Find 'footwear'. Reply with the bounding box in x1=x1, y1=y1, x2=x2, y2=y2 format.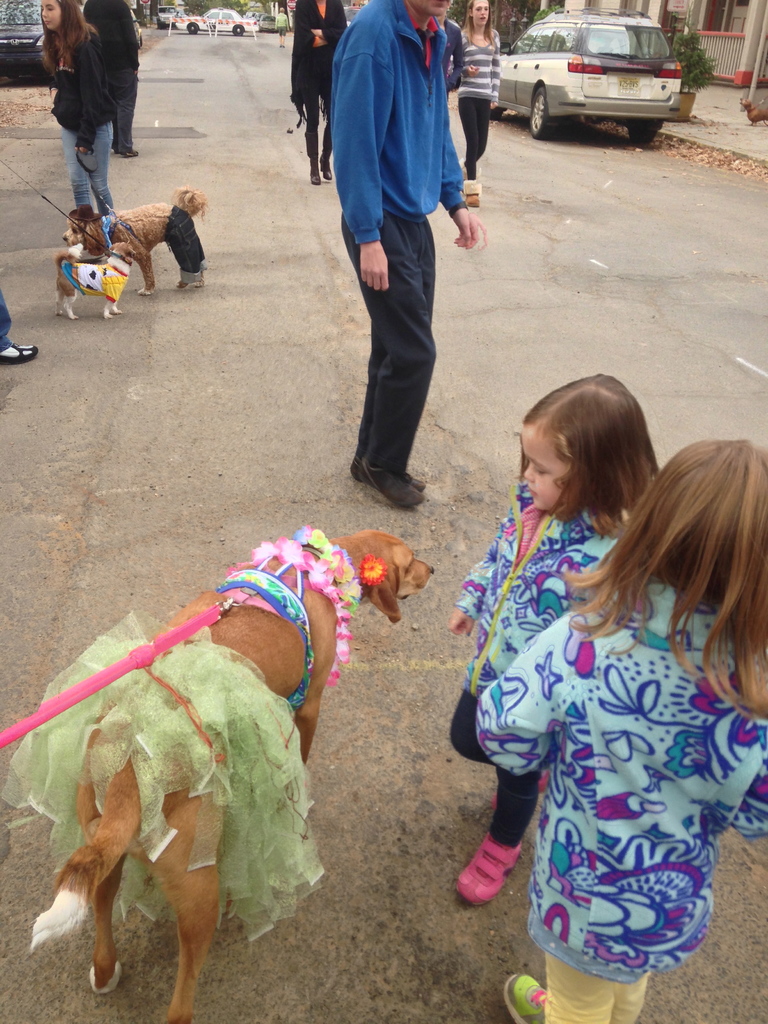
x1=506, y1=970, x2=555, y2=1023.
